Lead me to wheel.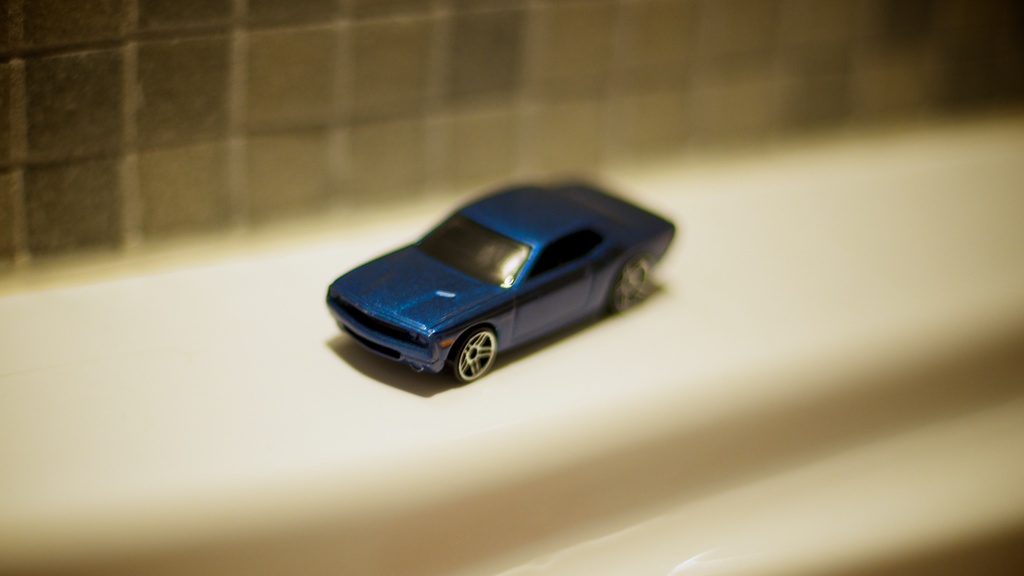
Lead to {"x1": 435, "y1": 317, "x2": 504, "y2": 380}.
